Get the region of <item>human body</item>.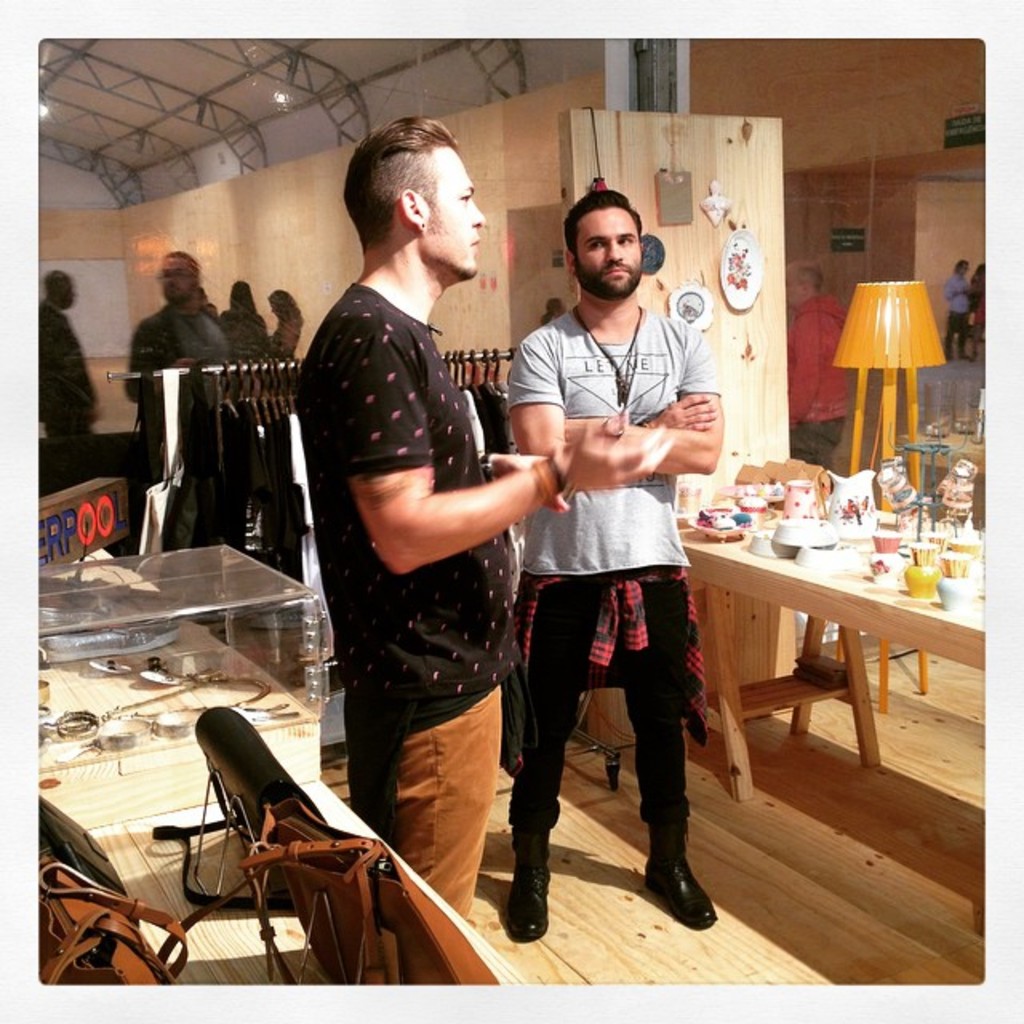
(left=934, top=277, right=965, bottom=357).
